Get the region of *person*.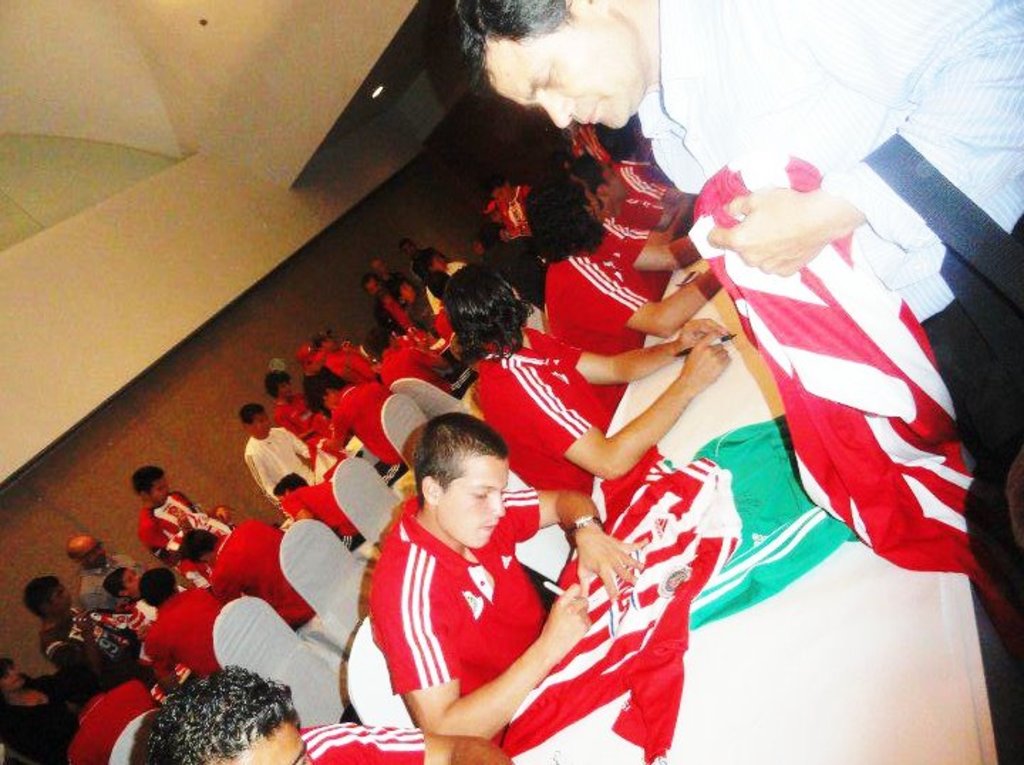
l=451, t=0, r=1023, b=458.
